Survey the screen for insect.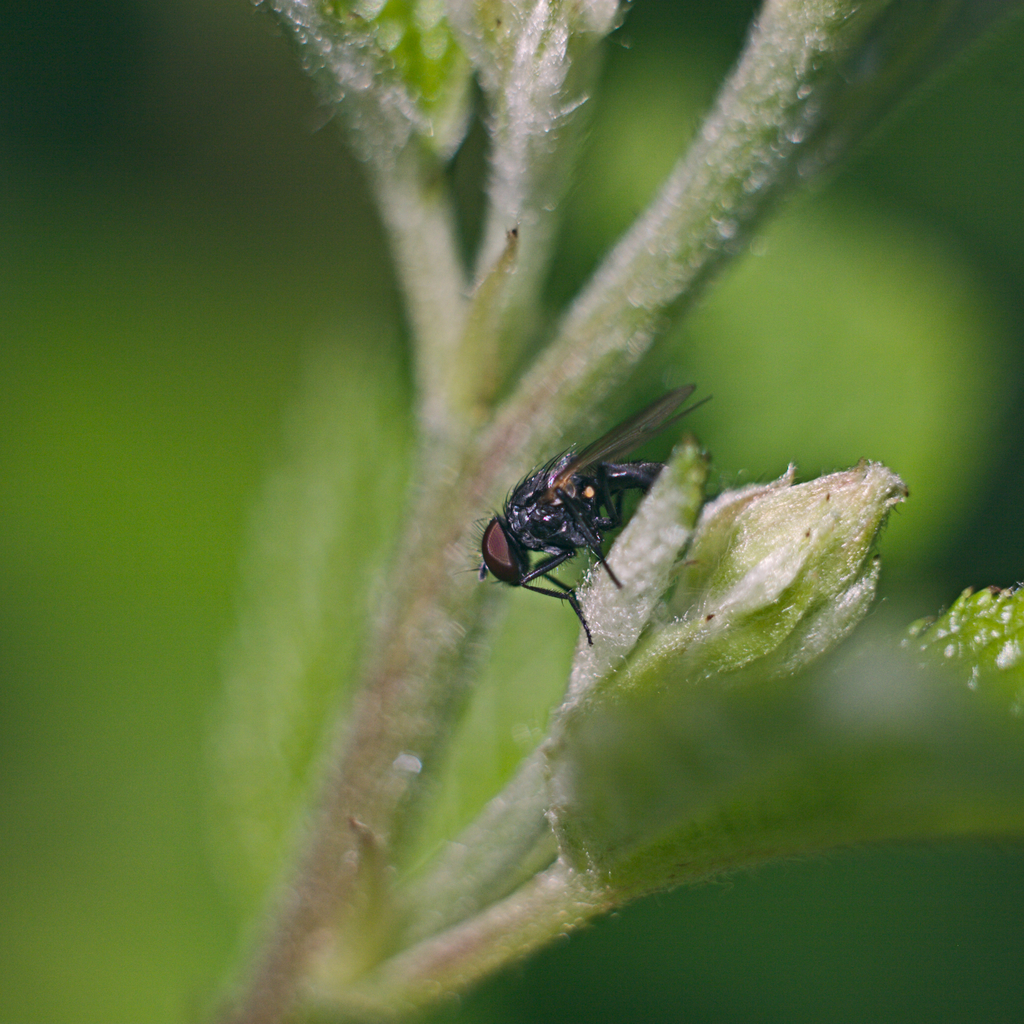
Survey found: (462,383,716,652).
